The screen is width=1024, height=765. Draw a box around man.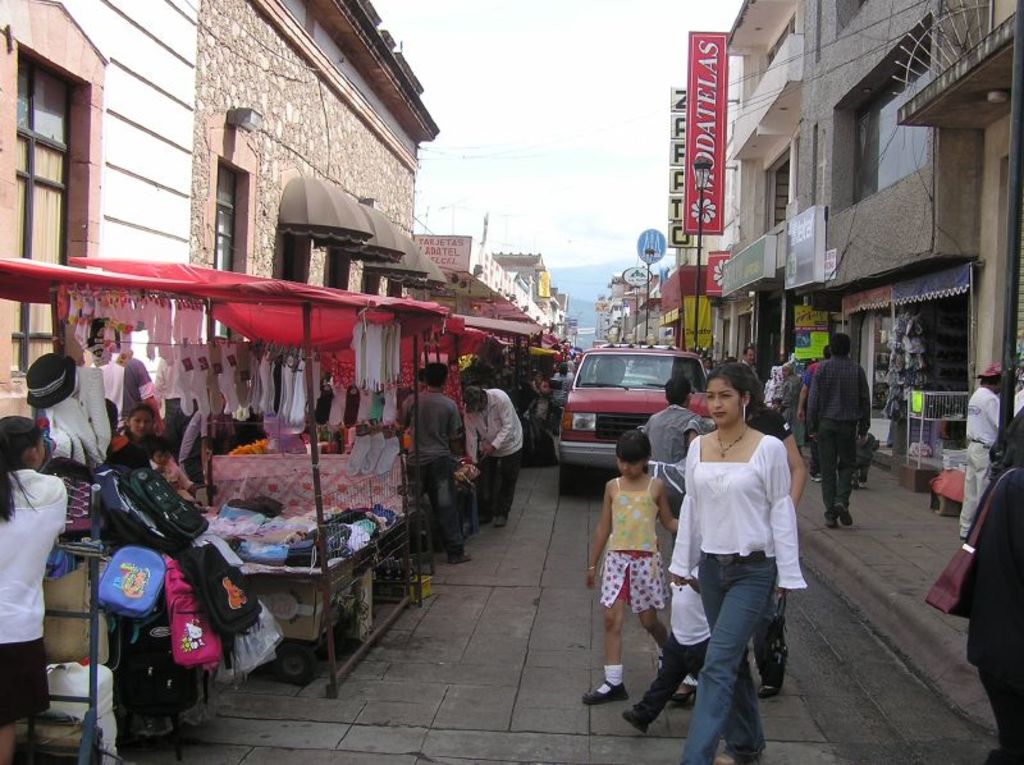
crop(634, 371, 708, 517).
